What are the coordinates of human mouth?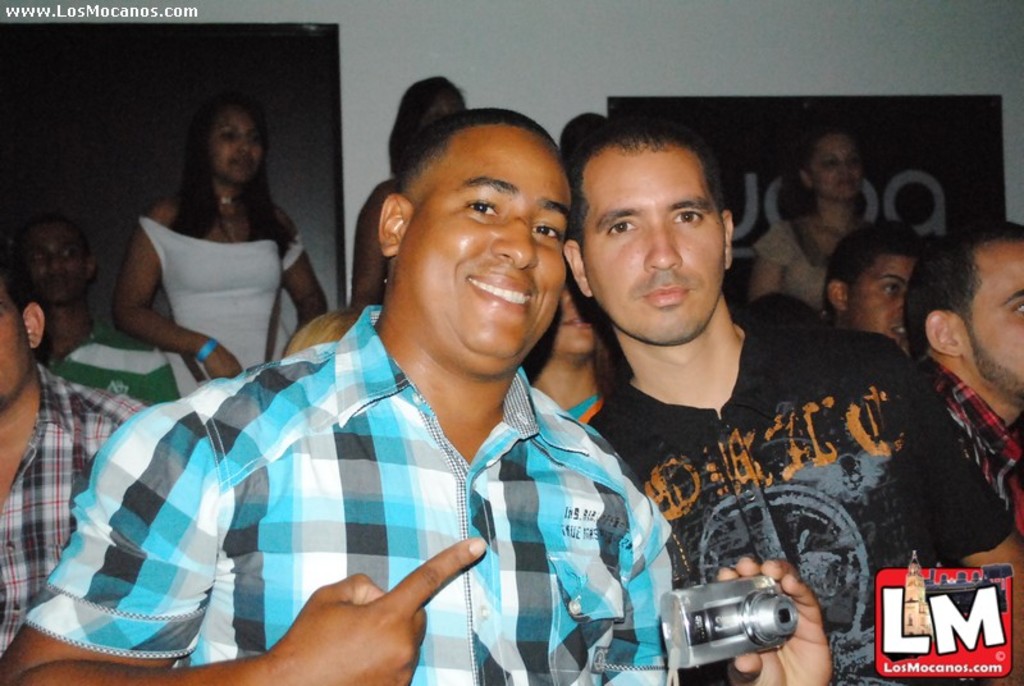
[x1=562, y1=315, x2=593, y2=328].
